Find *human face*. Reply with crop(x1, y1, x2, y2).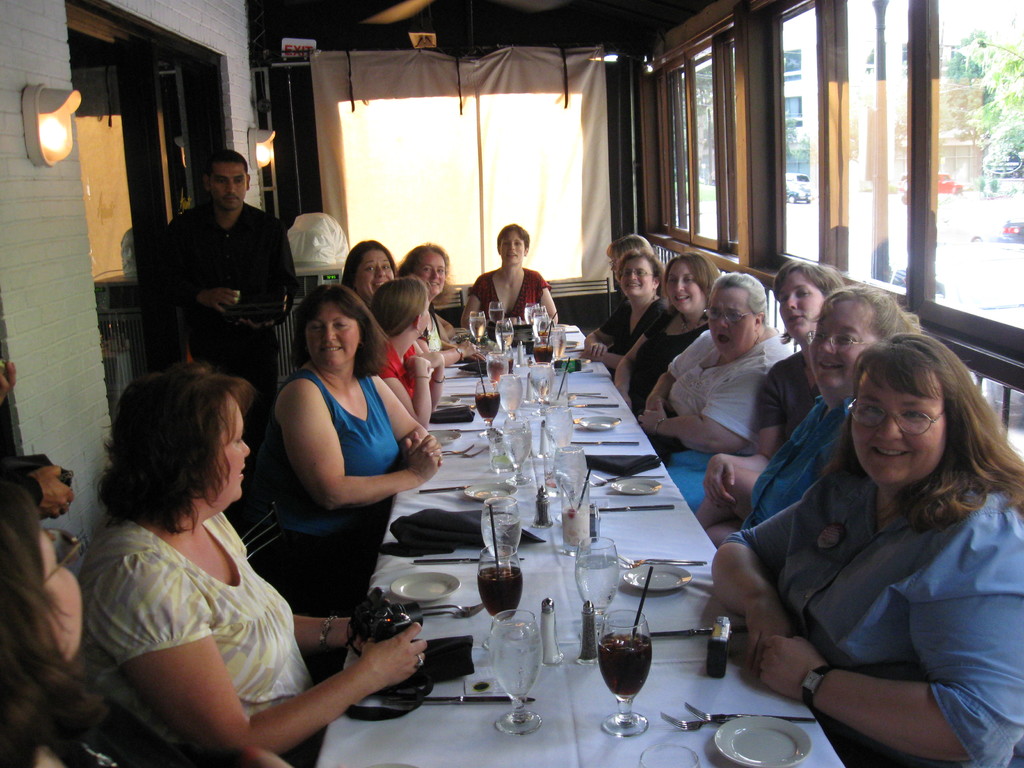
crop(207, 157, 248, 209).
